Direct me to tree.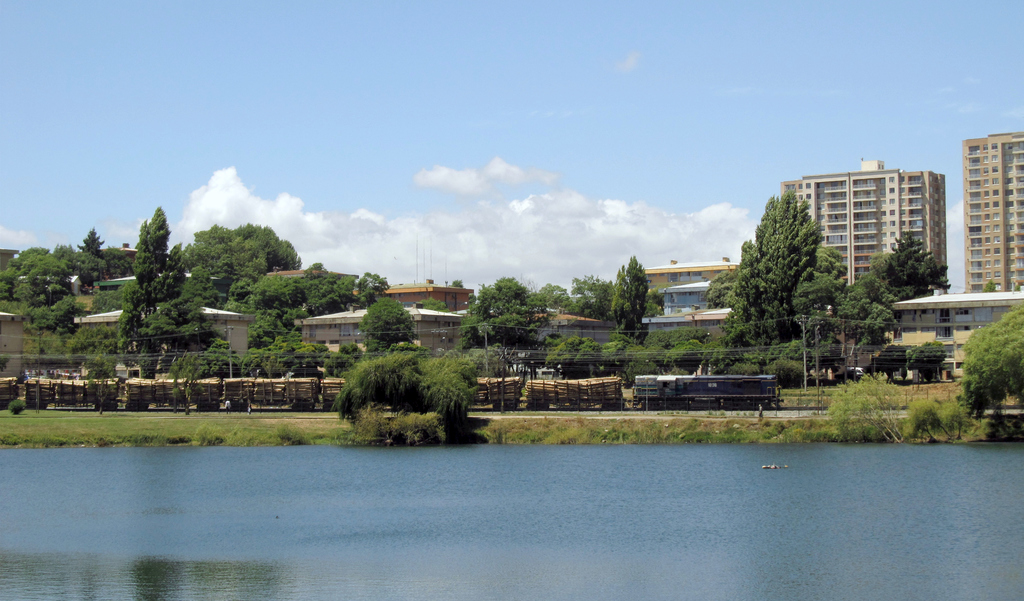
Direction: locate(358, 295, 417, 353).
